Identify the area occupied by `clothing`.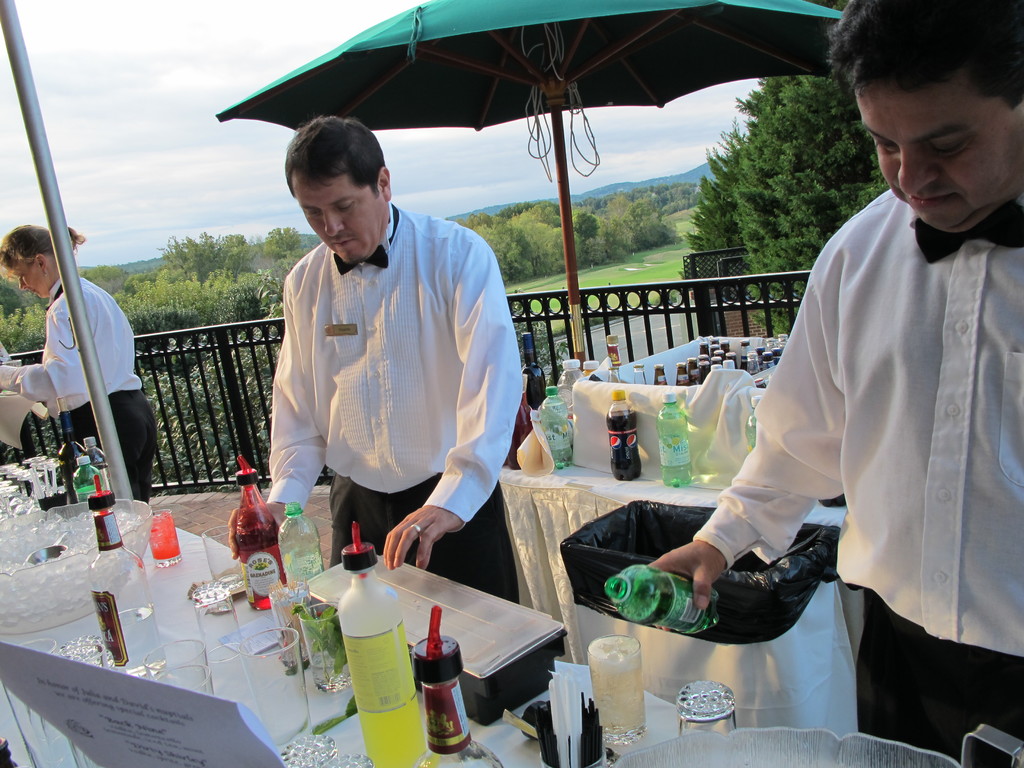
Area: 16 272 163 502.
